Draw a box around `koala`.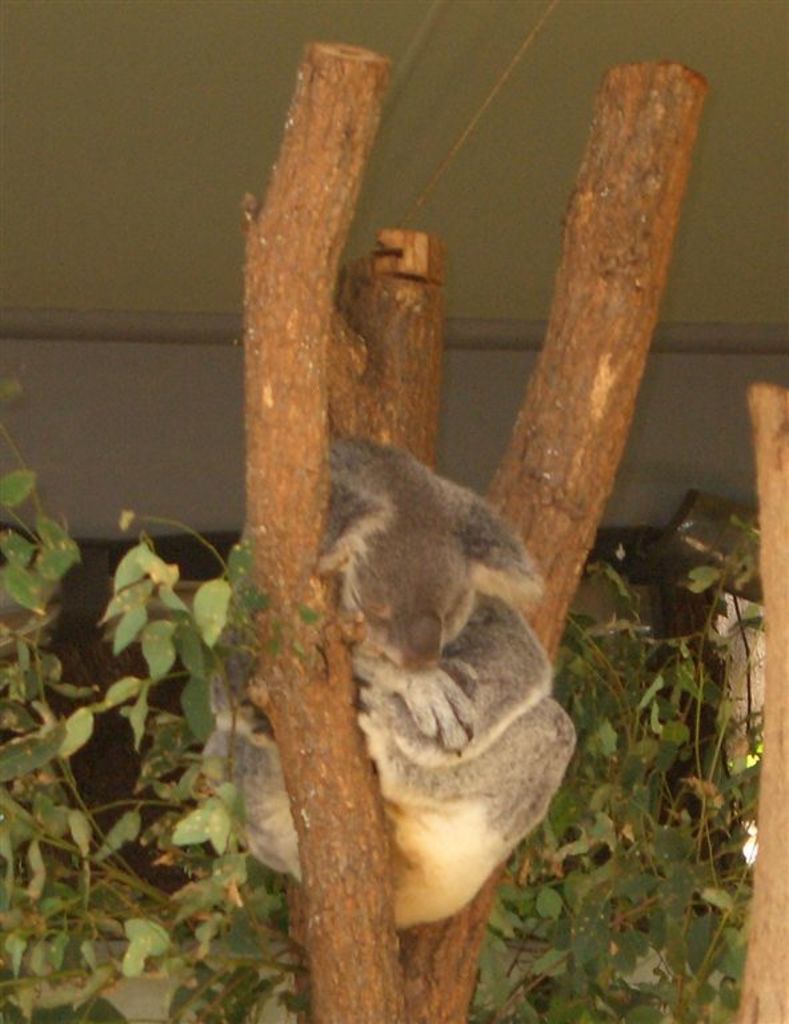
bbox=[204, 439, 581, 933].
